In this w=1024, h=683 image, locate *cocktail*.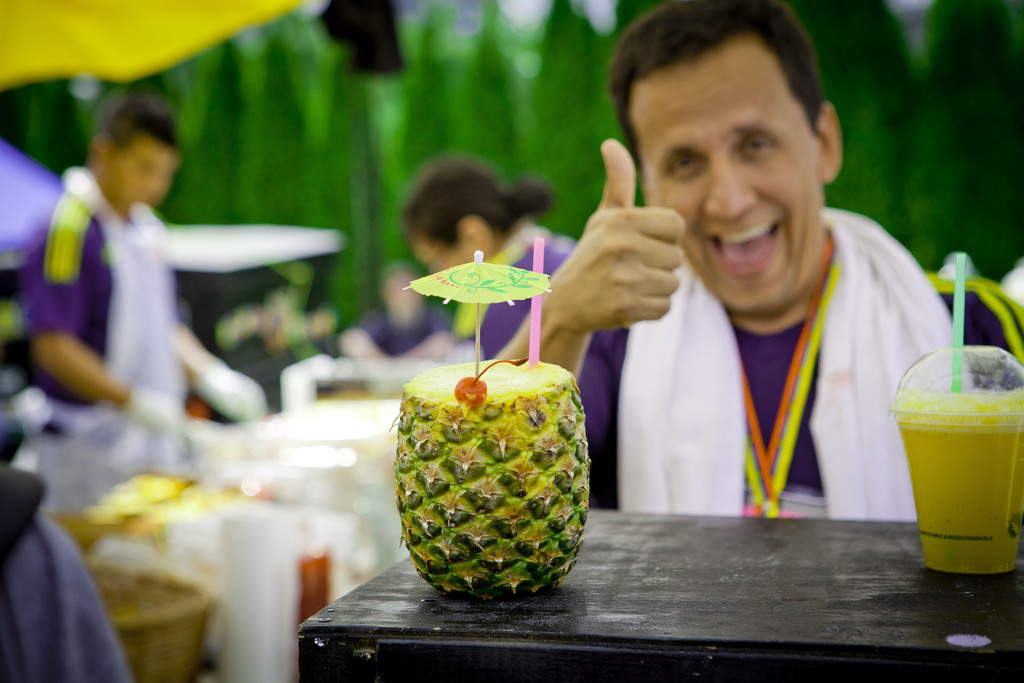
Bounding box: {"left": 884, "top": 247, "right": 1023, "bottom": 578}.
